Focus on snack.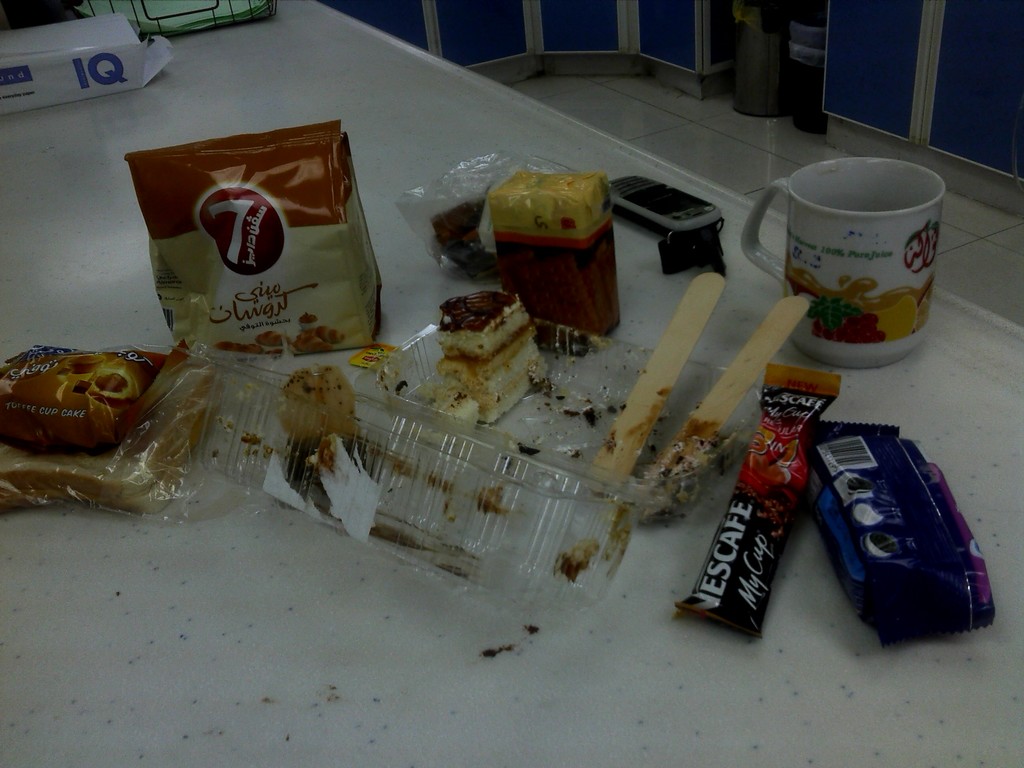
Focused at {"x1": 492, "y1": 168, "x2": 624, "y2": 336}.
